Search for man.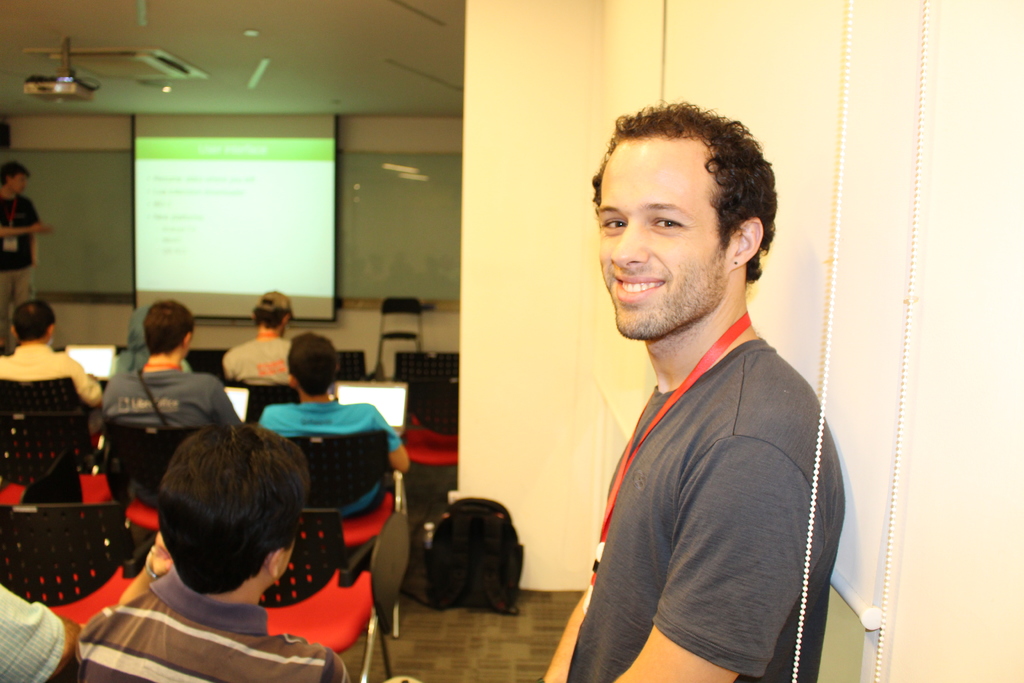
Found at select_region(257, 332, 406, 514).
